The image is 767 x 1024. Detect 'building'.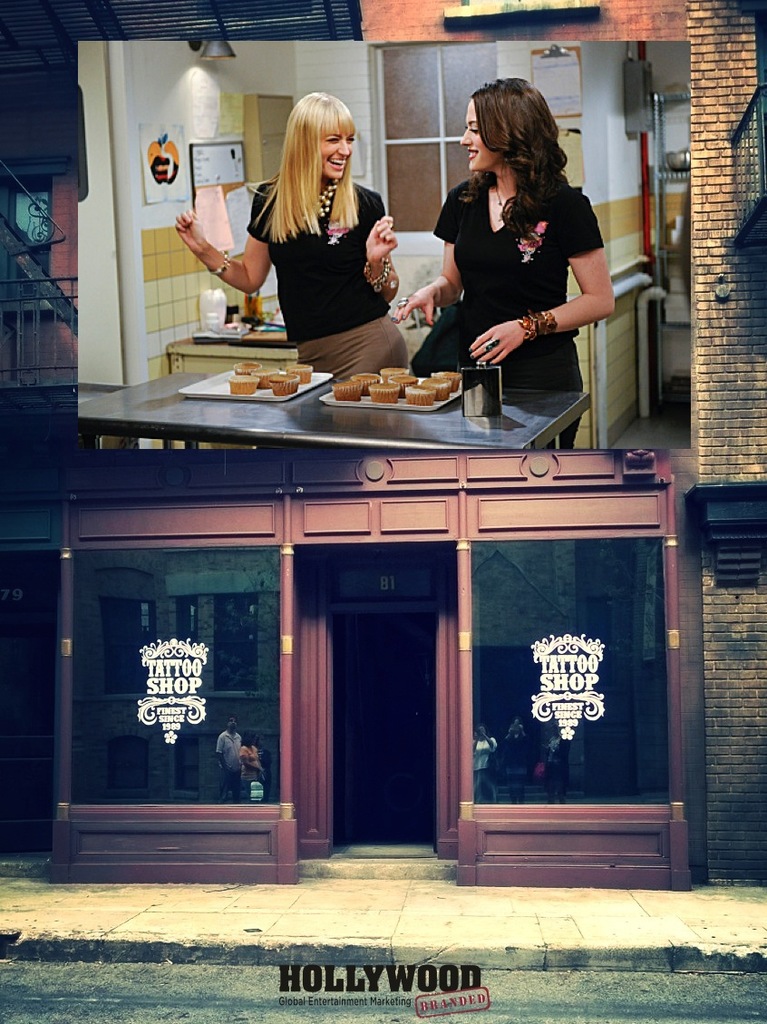
Detection: <region>0, 0, 766, 885</region>.
